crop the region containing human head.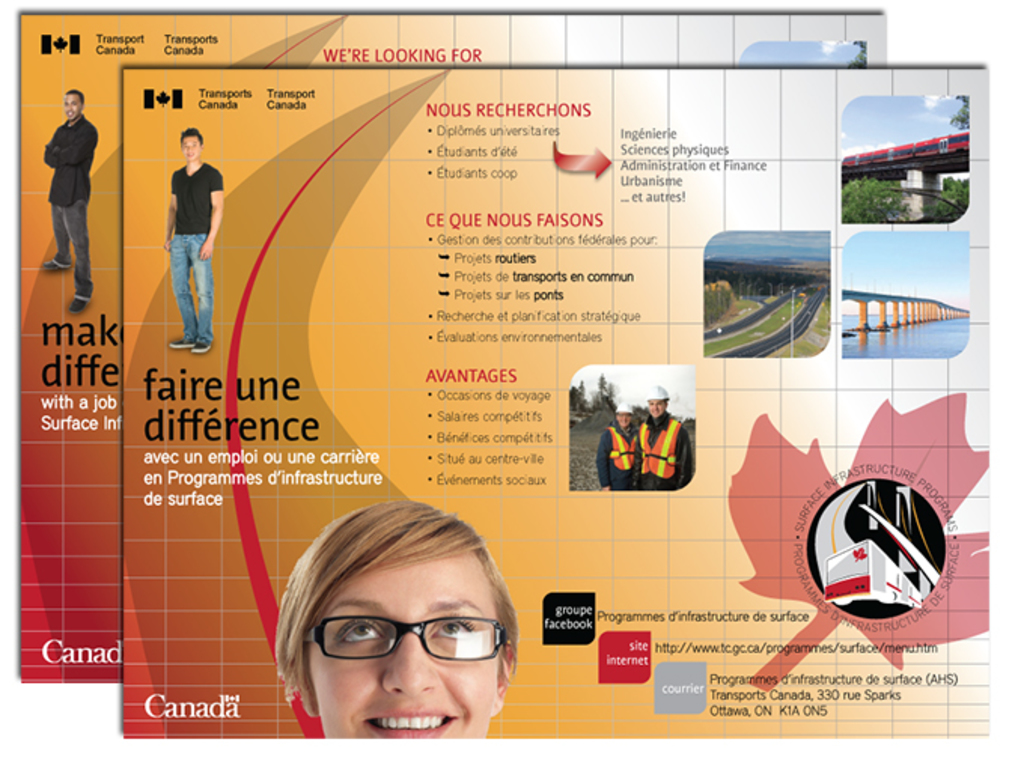
Crop region: (645, 396, 666, 415).
